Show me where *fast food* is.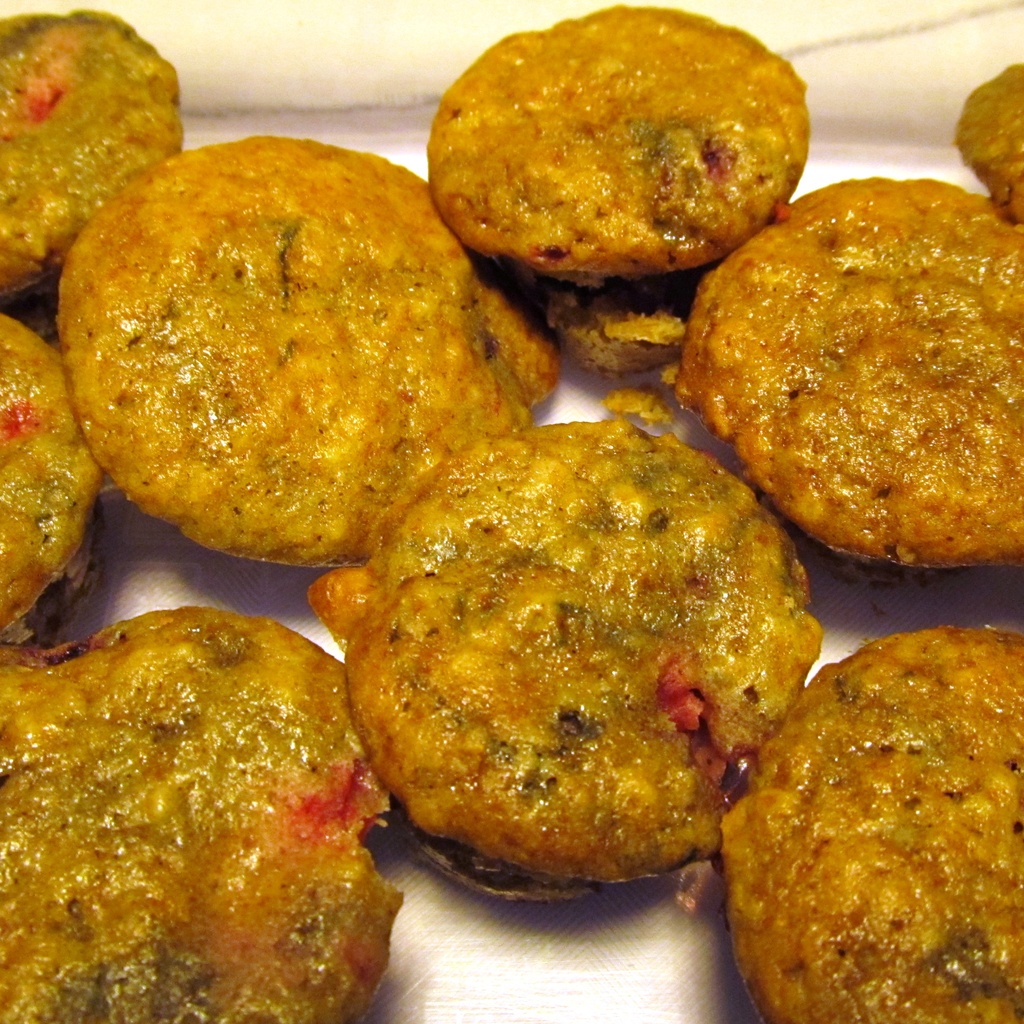
*fast food* is at select_region(712, 584, 1016, 1008).
